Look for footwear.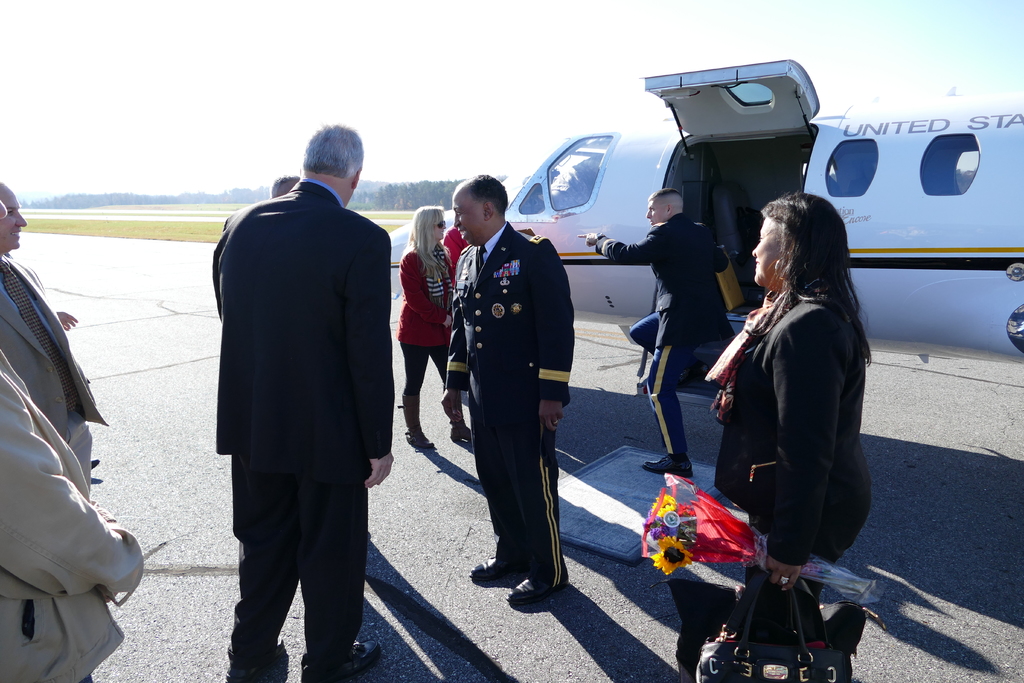
Found: [314, 636, 381, 682].
